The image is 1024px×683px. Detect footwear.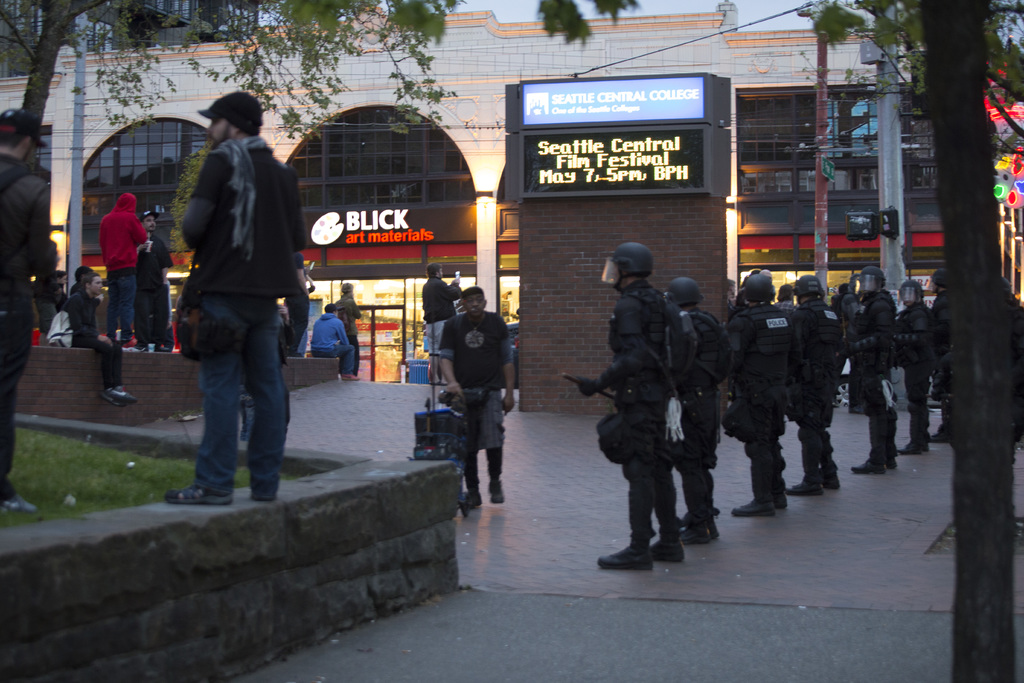
Detection: bbox=(648, 543, 684, 562).
